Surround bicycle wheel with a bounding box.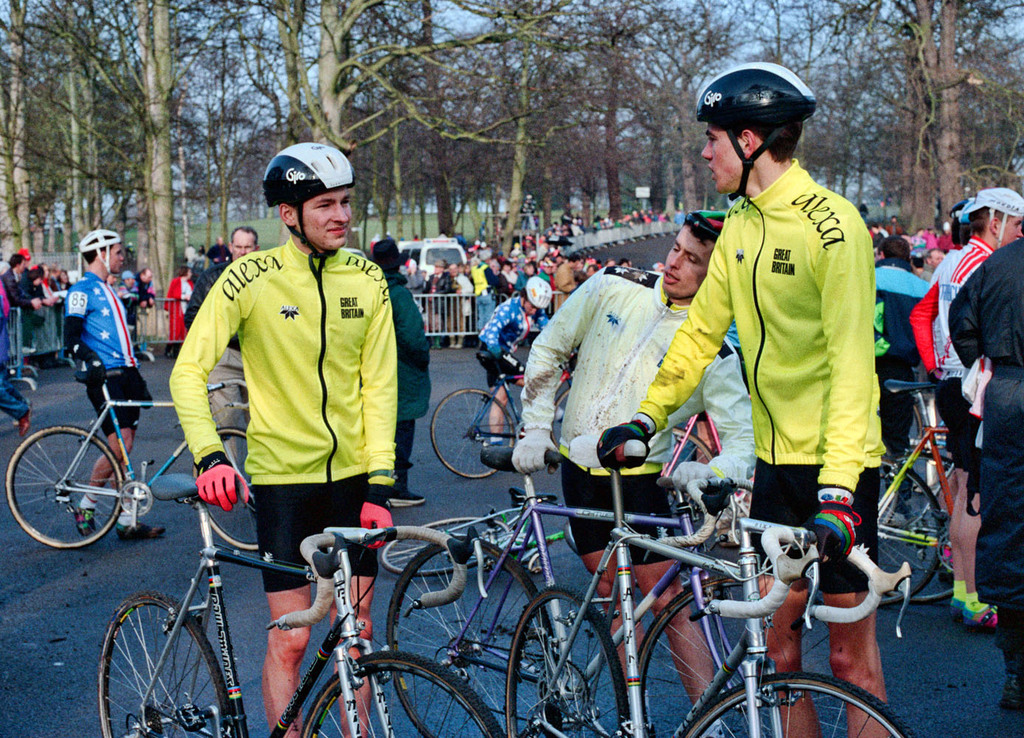
x1=7, y1=421, x2=134, y2=565.
